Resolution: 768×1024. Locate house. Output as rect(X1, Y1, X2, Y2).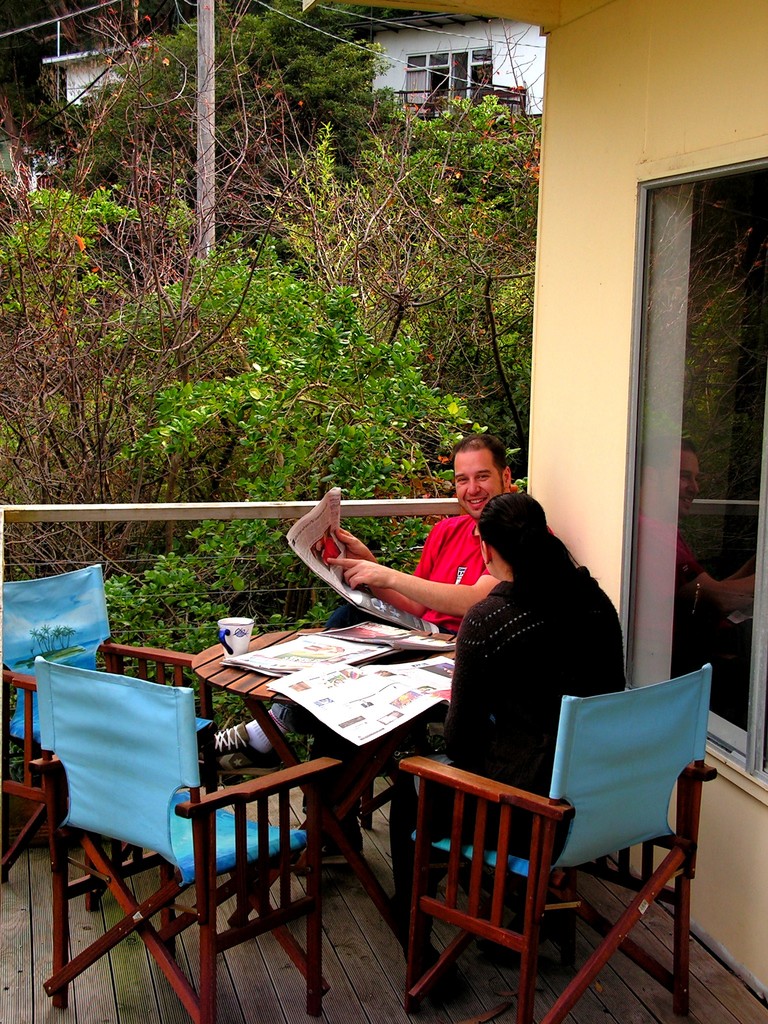
rect(49, 20, 186, 106).
